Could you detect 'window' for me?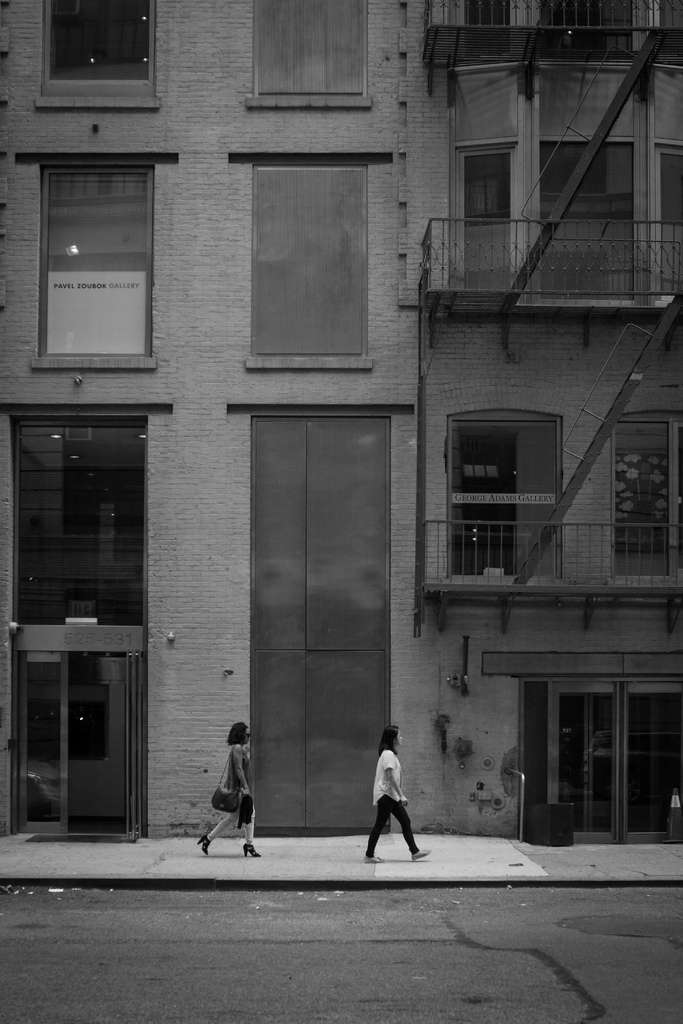
Detection result: [456, 148, 516, 295].
